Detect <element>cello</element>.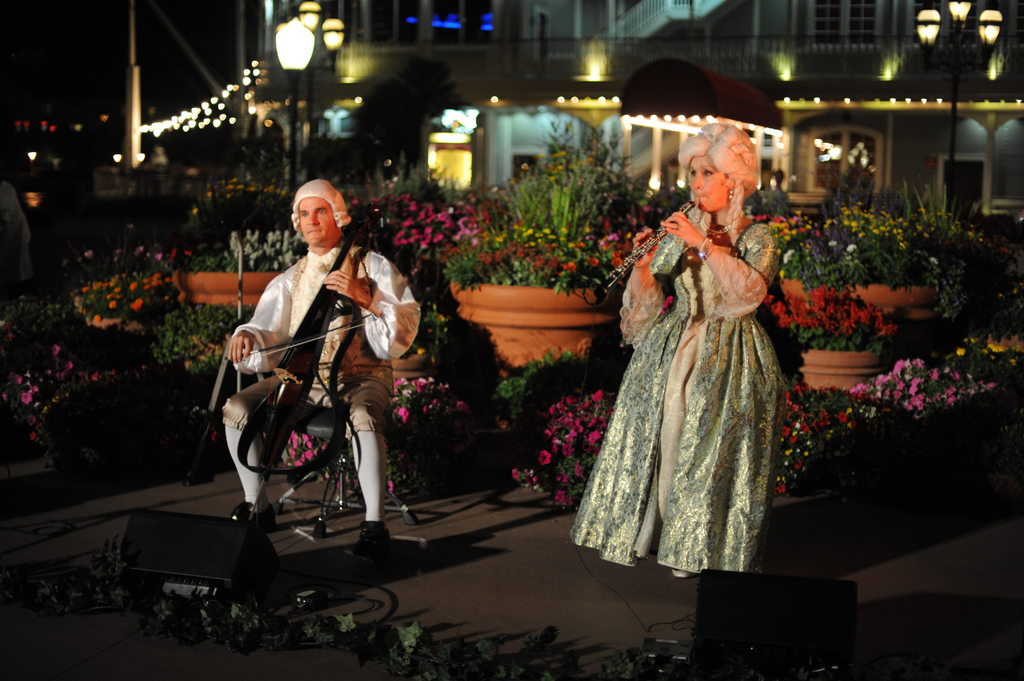
Detected at BBox(218, 204, 381, 526).
